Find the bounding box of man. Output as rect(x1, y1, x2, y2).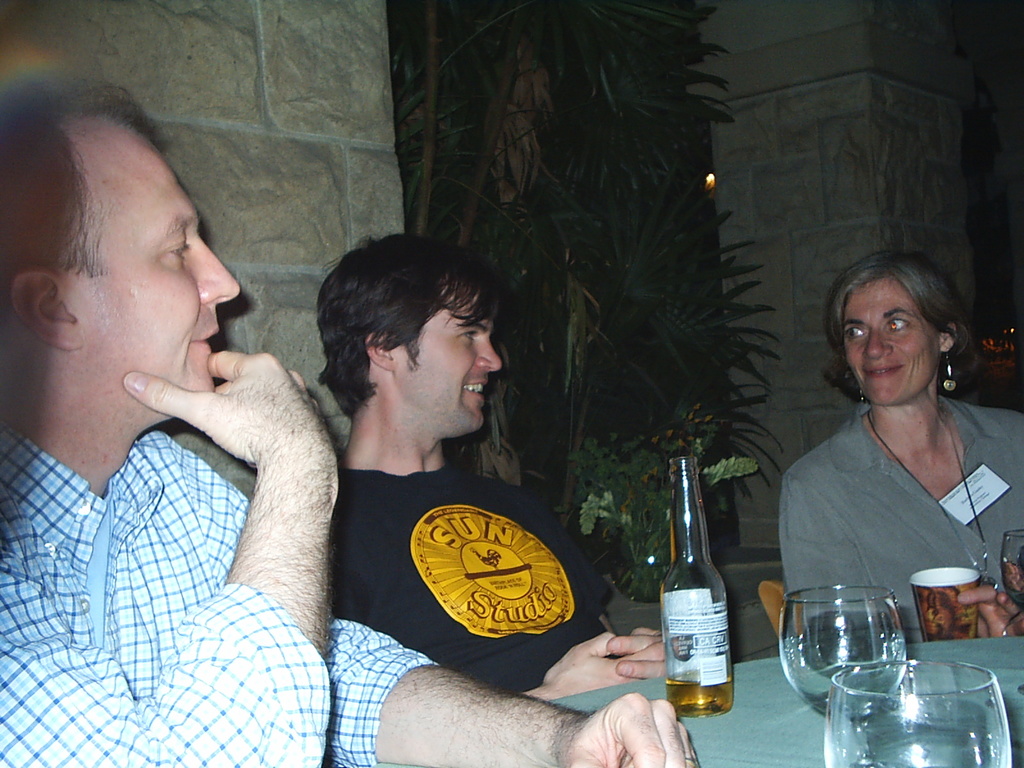
rect(325, 225, 674, 682).
